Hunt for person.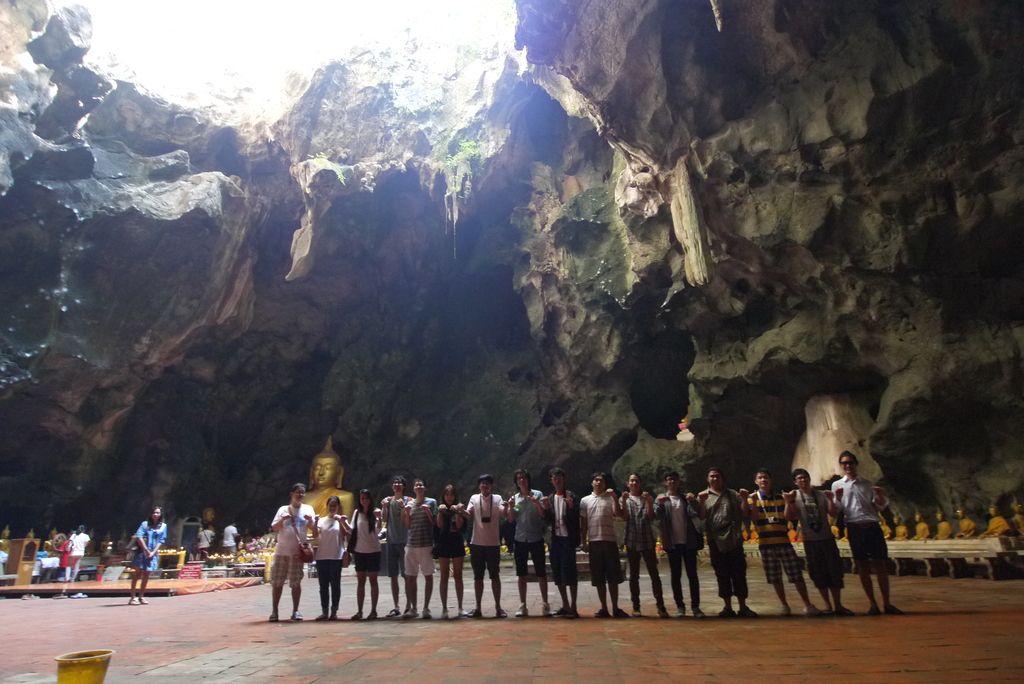
Hunted down at l=125, t=510, r=166, b=607.
